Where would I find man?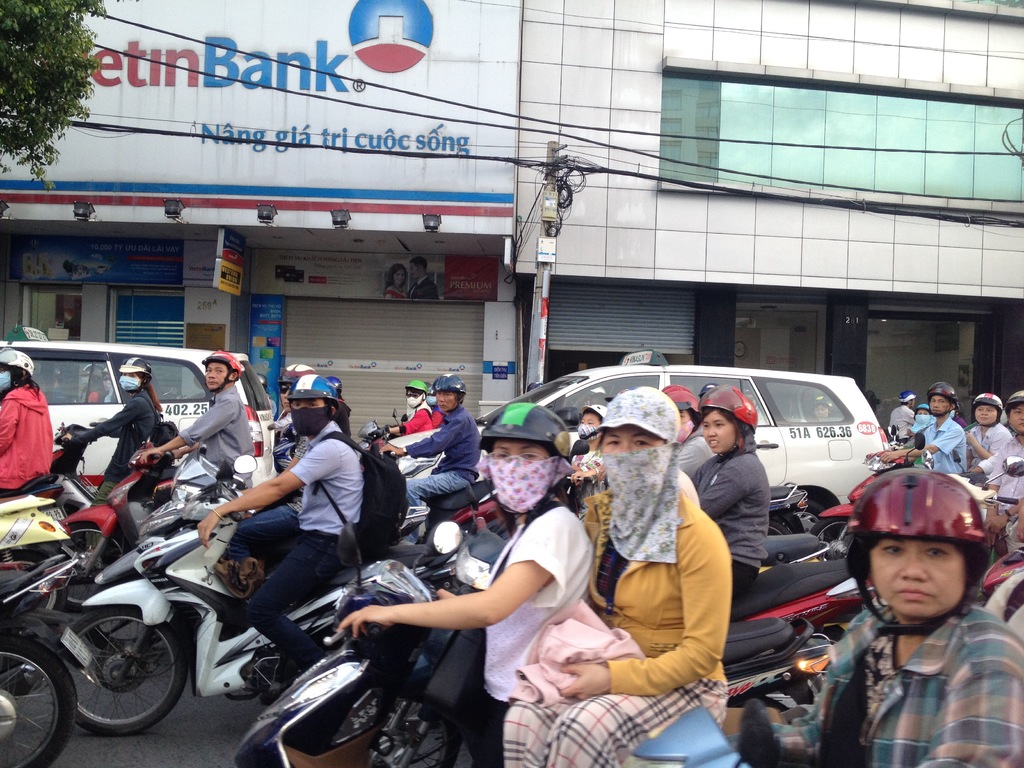
At select_region(138, 355, 249, 496).
